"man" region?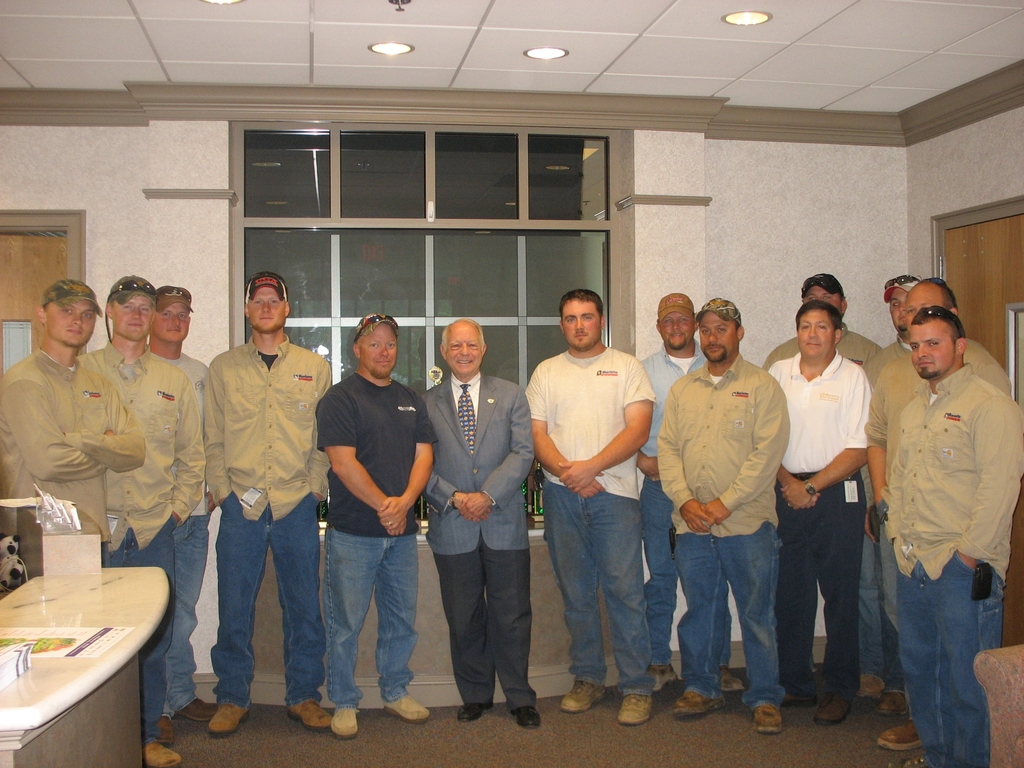
314, 315, 440, 747
